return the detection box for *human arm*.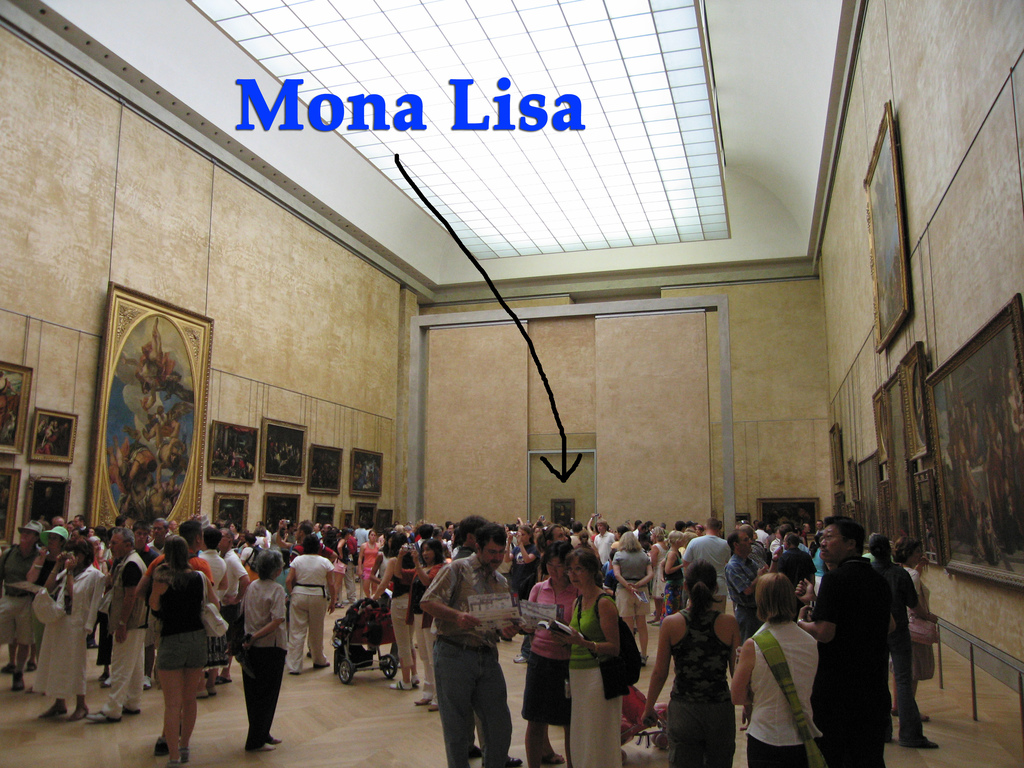
684,536,698,570.
